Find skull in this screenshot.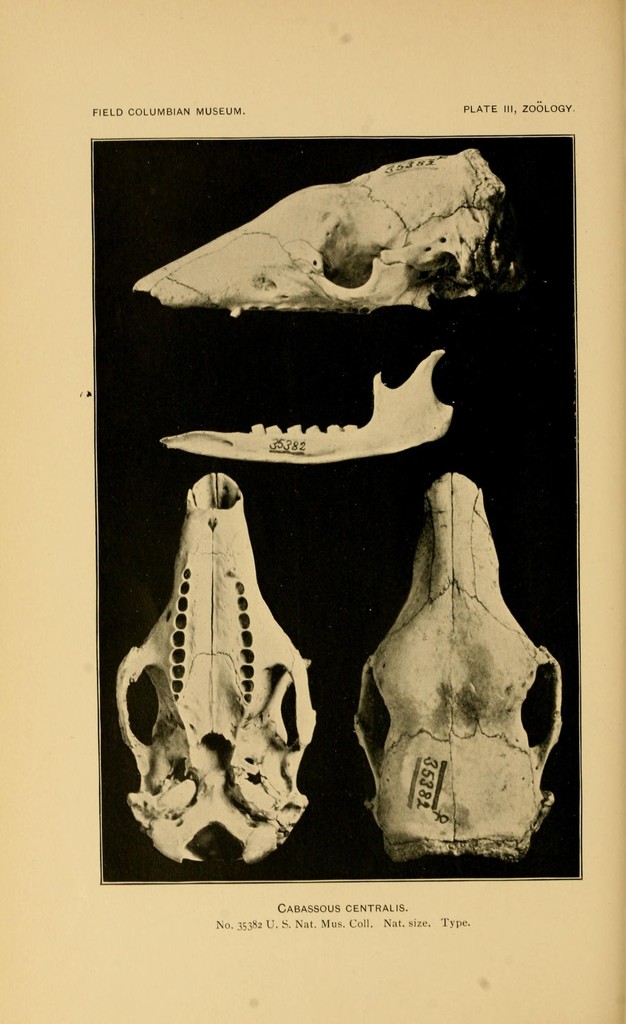
The bounding box for skull is bbox=(120, 468, 320, 861).
